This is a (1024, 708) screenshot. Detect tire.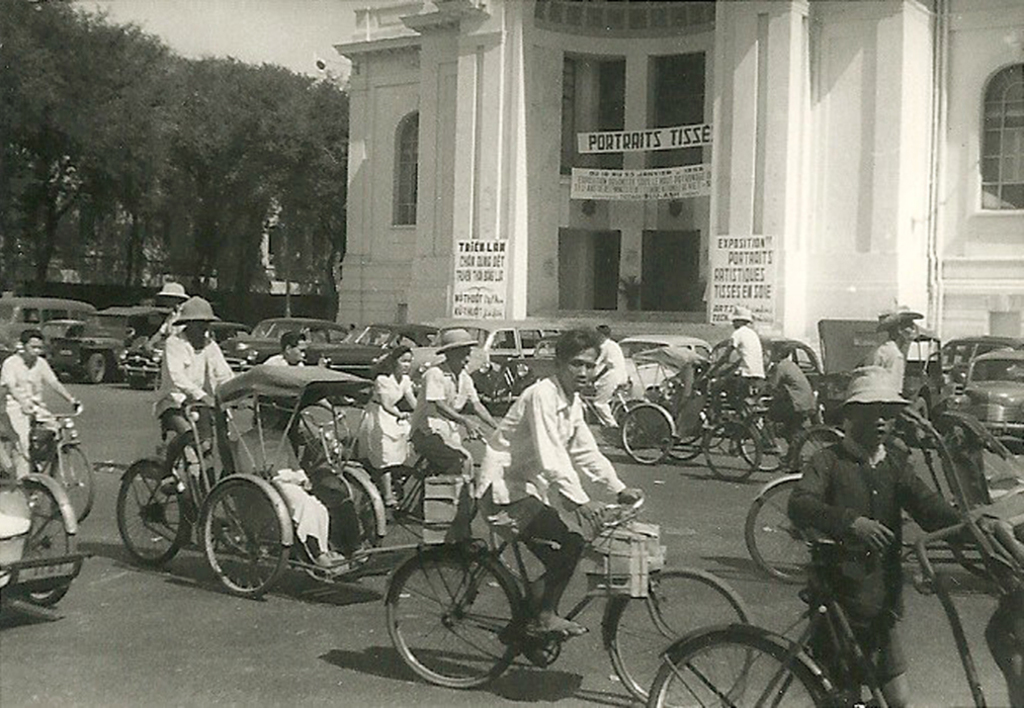
x1=16 y1=479 x2=77 y2=607.
